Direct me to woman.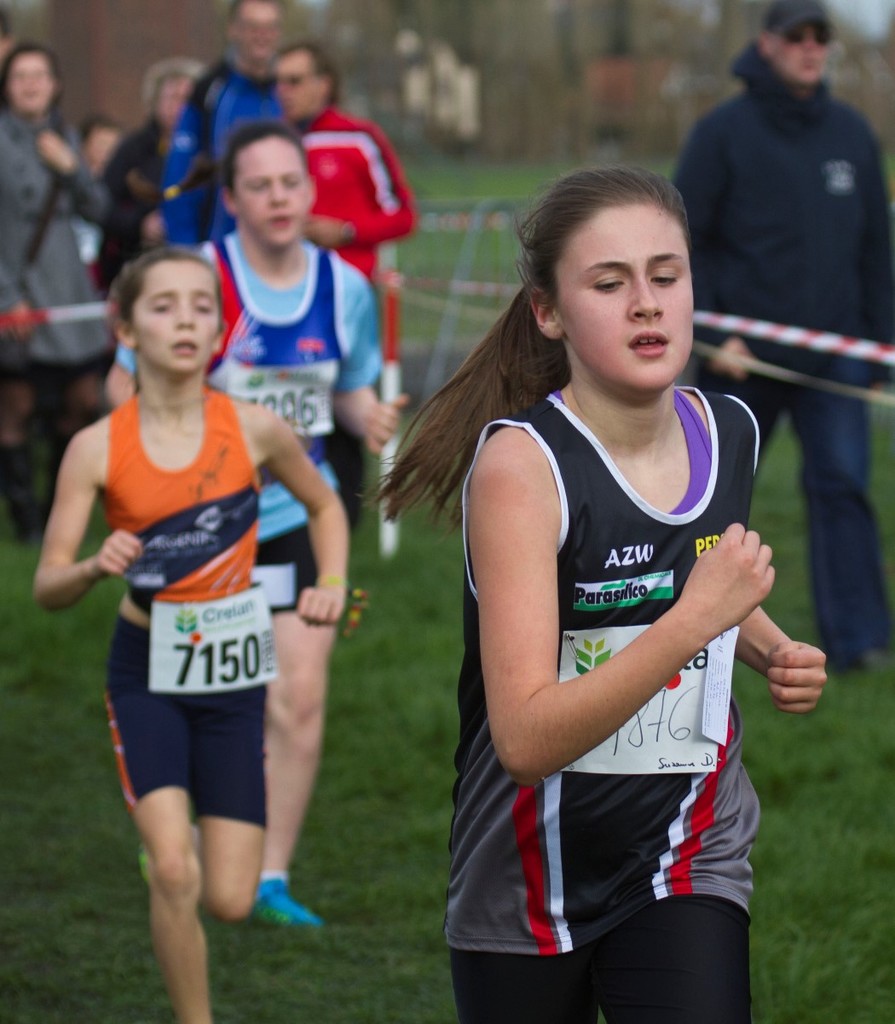
Direction: bbox(0, 37, 114, 541).
